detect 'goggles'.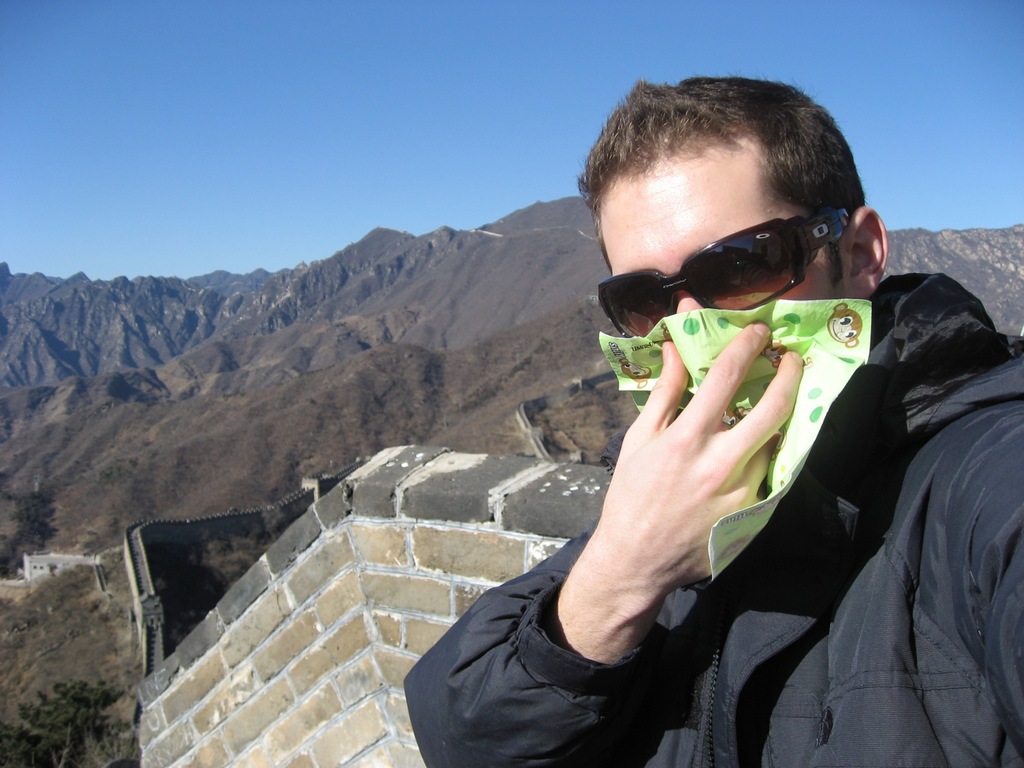
Detected at BBox(608, 210, 849, 336).
